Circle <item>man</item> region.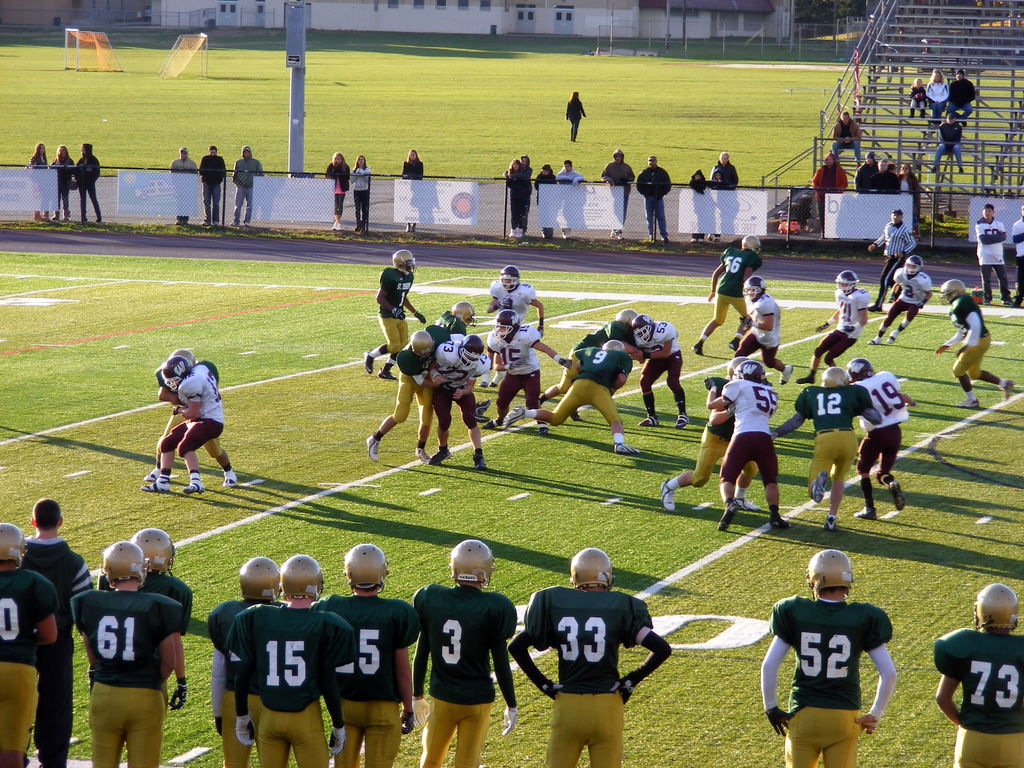
Region: [362, 248, 428, 381].
